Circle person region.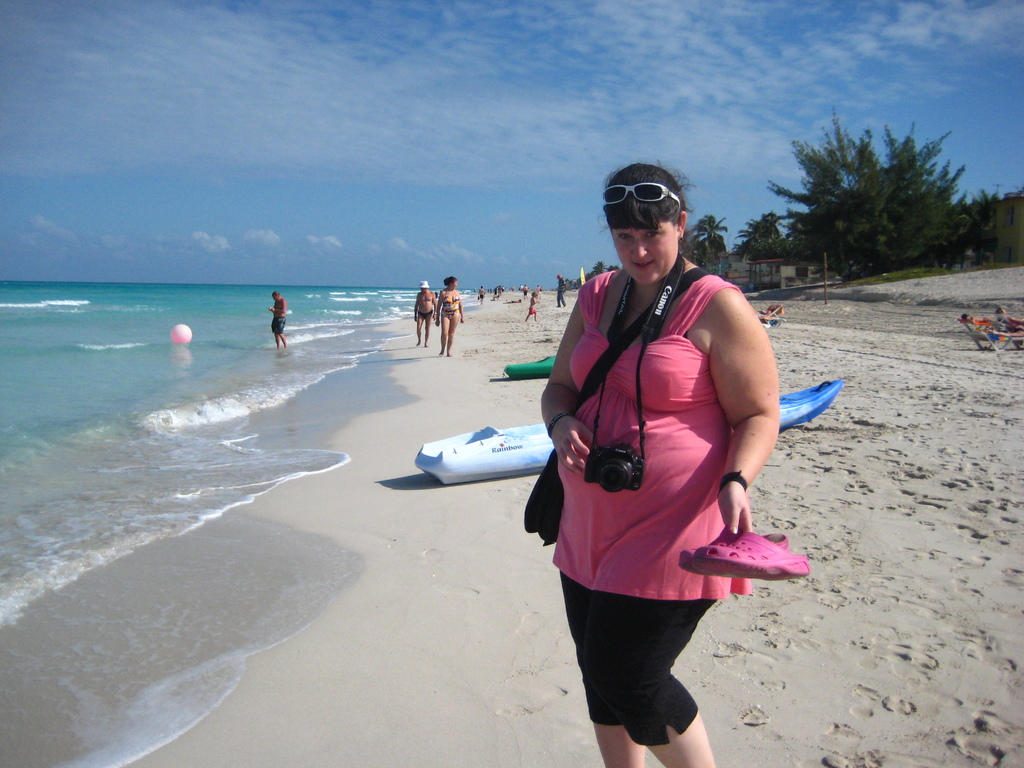
Region: (479, 285, 485, 307).
